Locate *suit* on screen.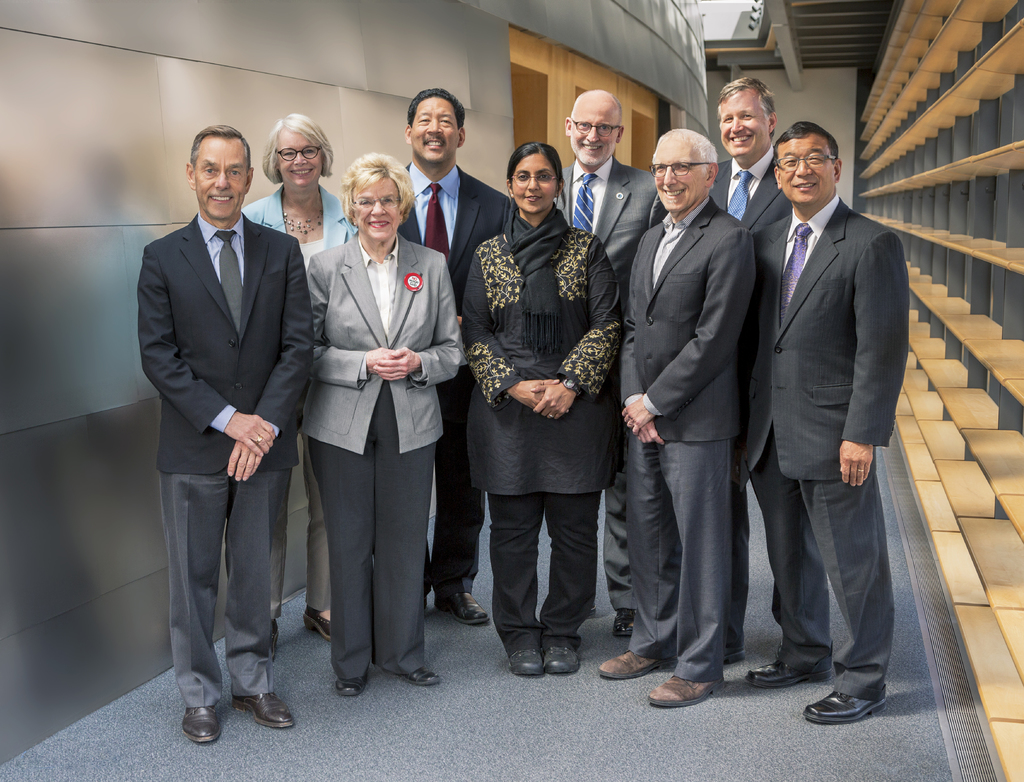
On screen at x1=136 y1=214 x2=318 y2=708.
